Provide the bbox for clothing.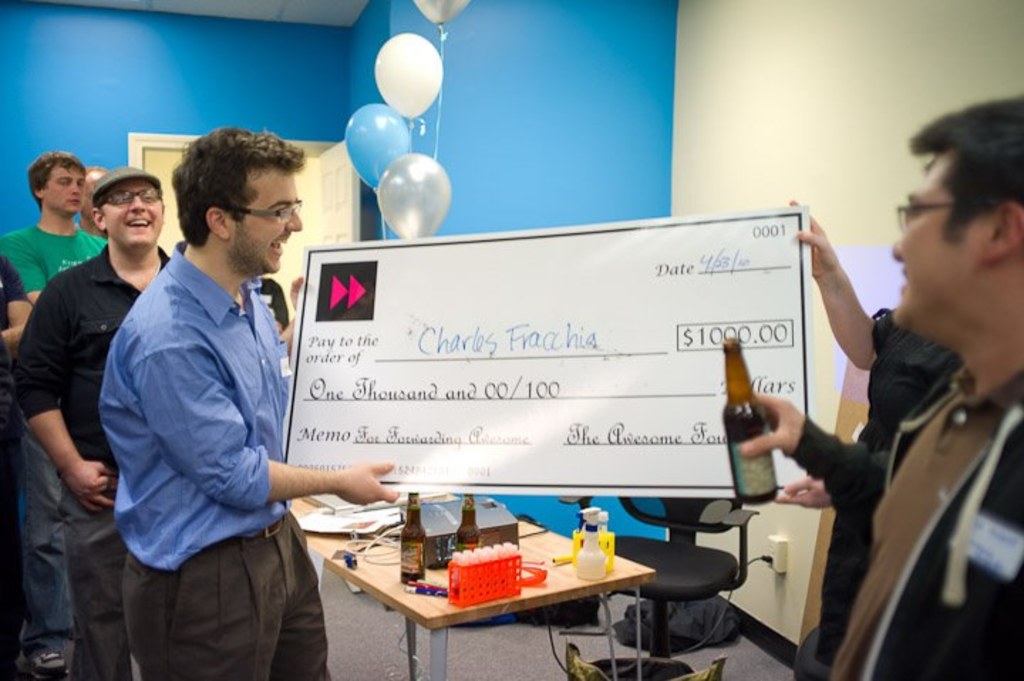
l=1, t=215, r=115, b=653.
